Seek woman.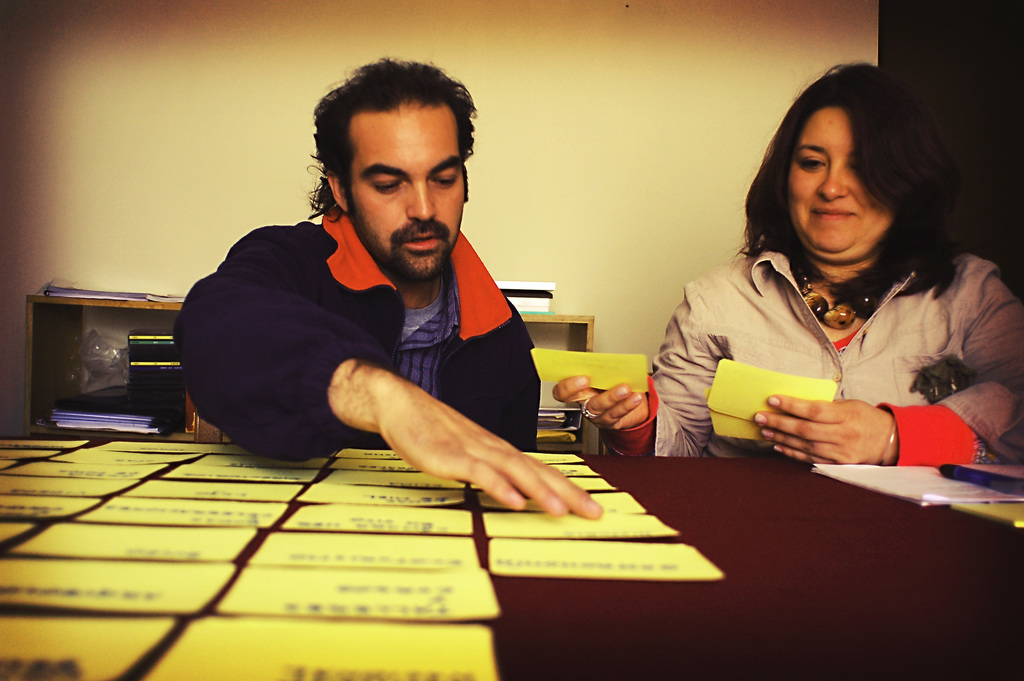
(554,64,1023,501).
